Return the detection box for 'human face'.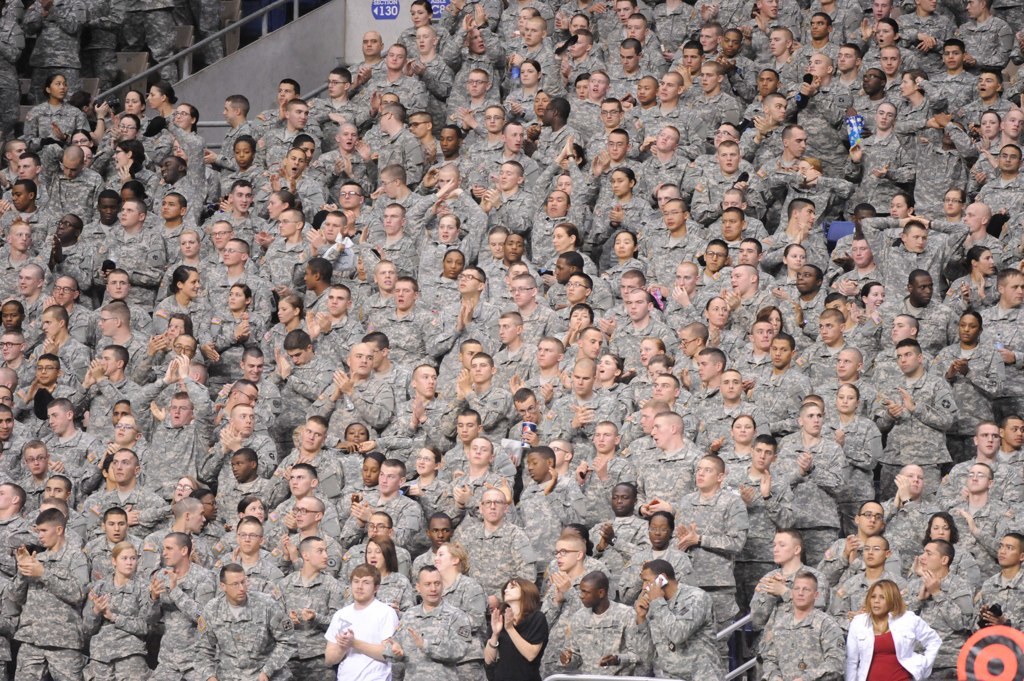
614/273/640/297.
